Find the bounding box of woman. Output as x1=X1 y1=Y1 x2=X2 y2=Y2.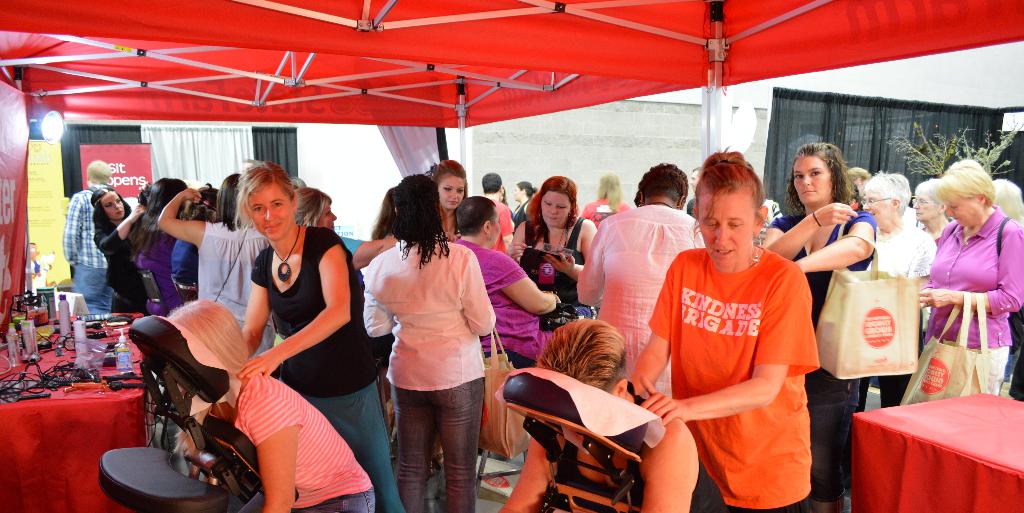
x1=584 y1=172 x2=633 y2=226.
